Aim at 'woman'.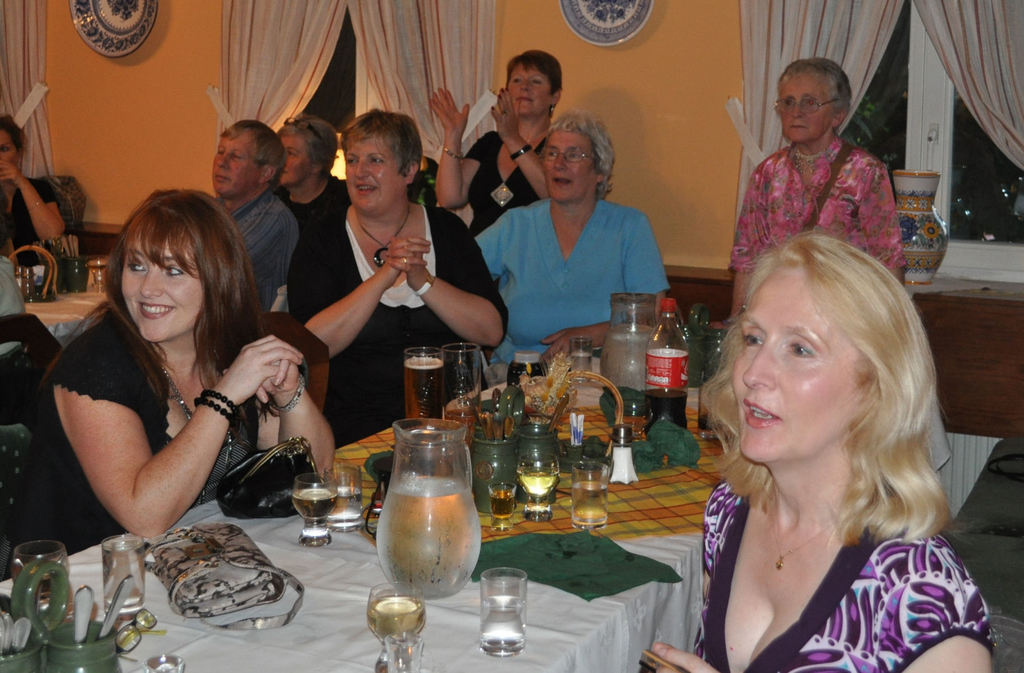
Aimed at box(283, 106, 516, 456).
